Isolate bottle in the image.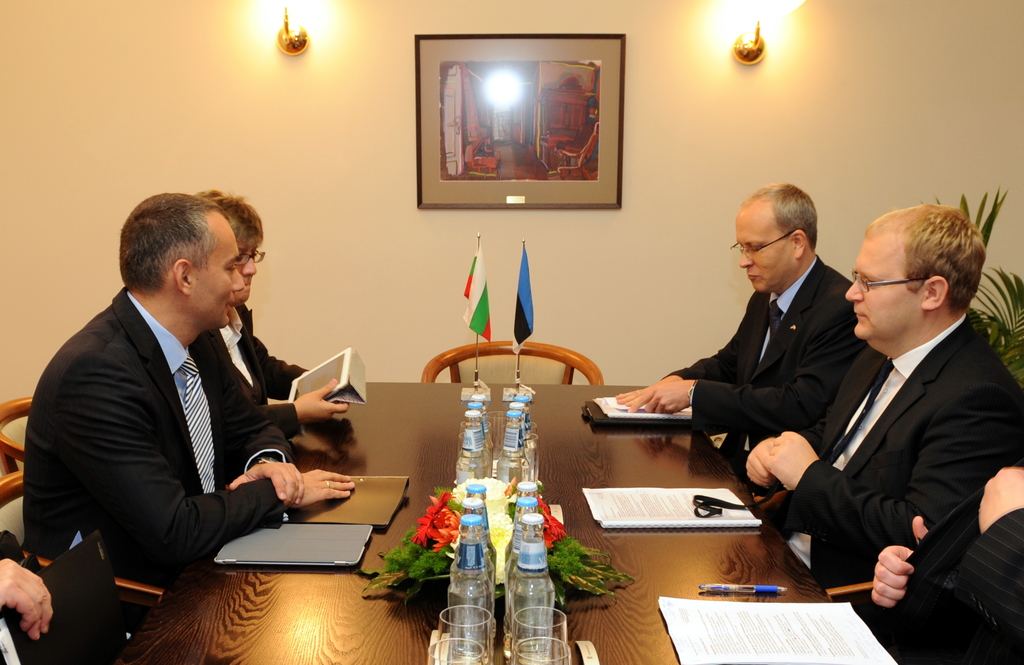
Isolated region: 496,409,529,482.
